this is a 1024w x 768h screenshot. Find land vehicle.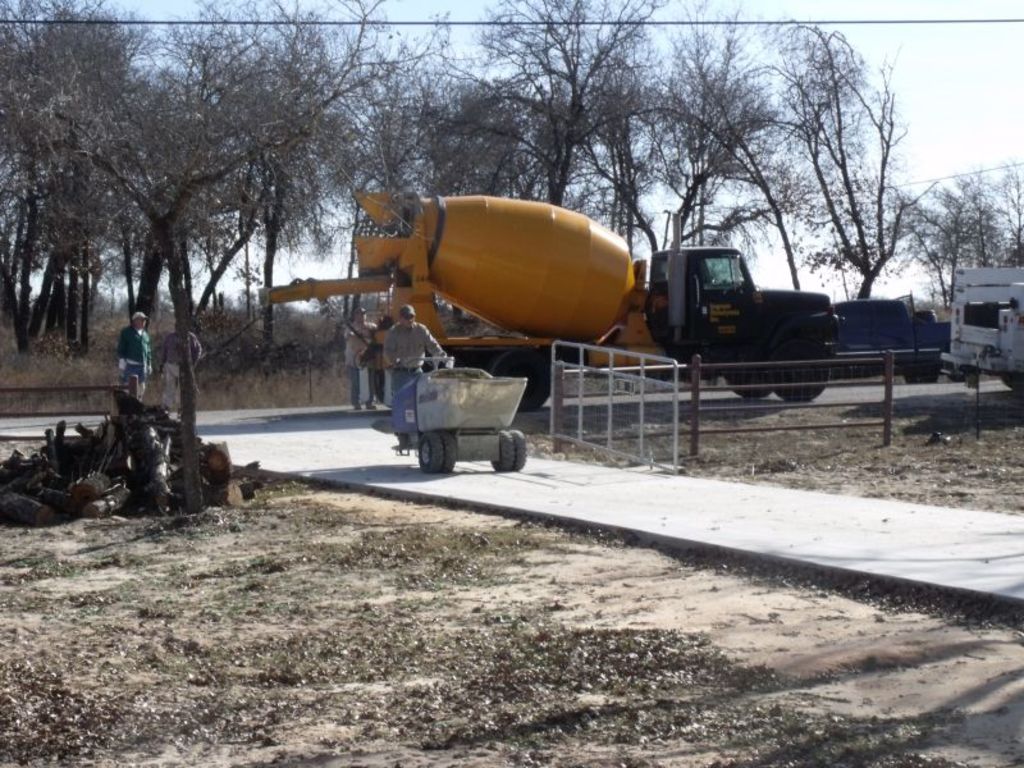
Bounding box: [left=941, top=268, right=1023, bottom=399].
